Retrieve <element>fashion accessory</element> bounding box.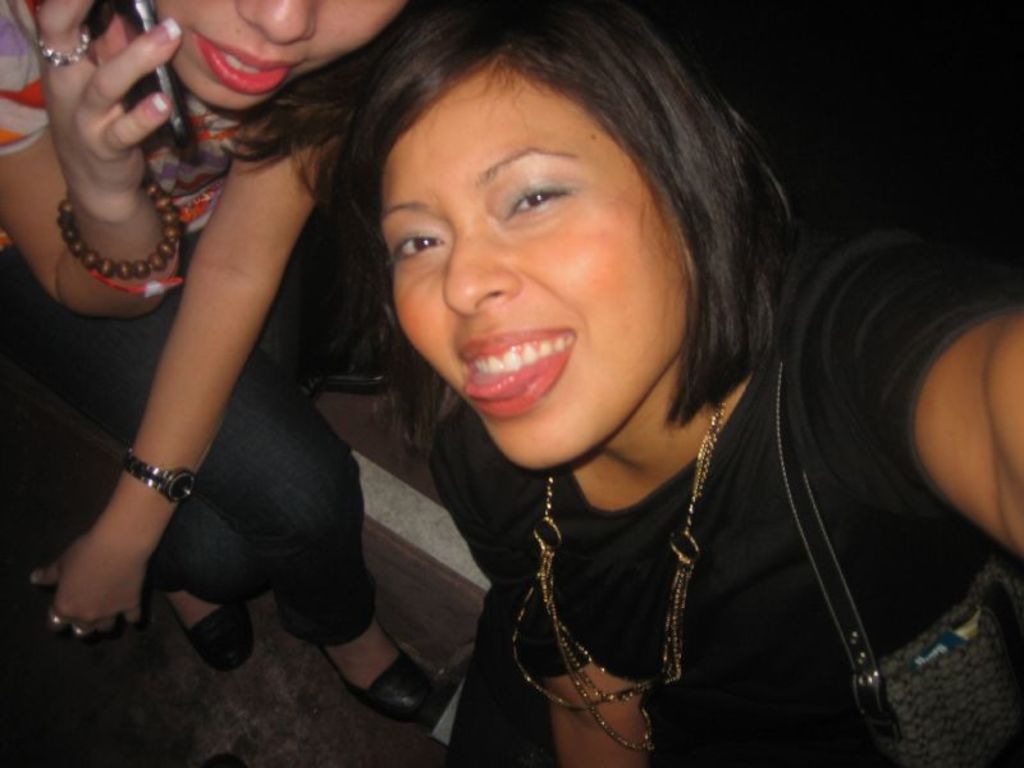
Bounding box: <bbox>87, 238, 191, 306</bbox>.
